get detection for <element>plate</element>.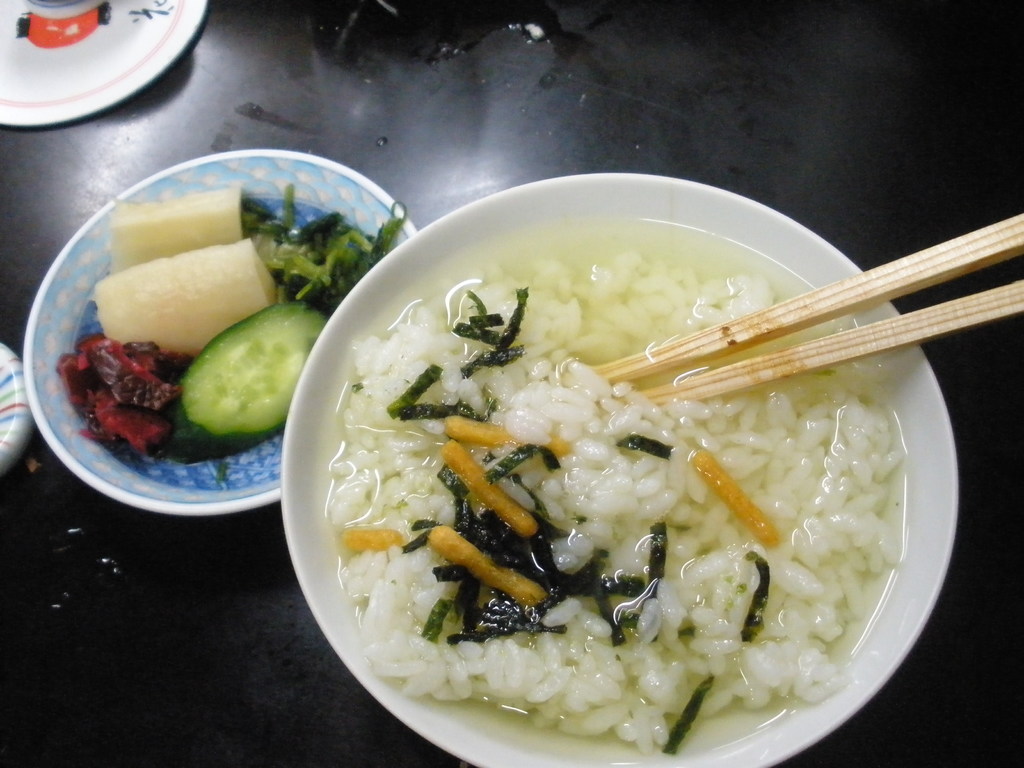
Detection: l=2, t=10, r=203, b=122.
